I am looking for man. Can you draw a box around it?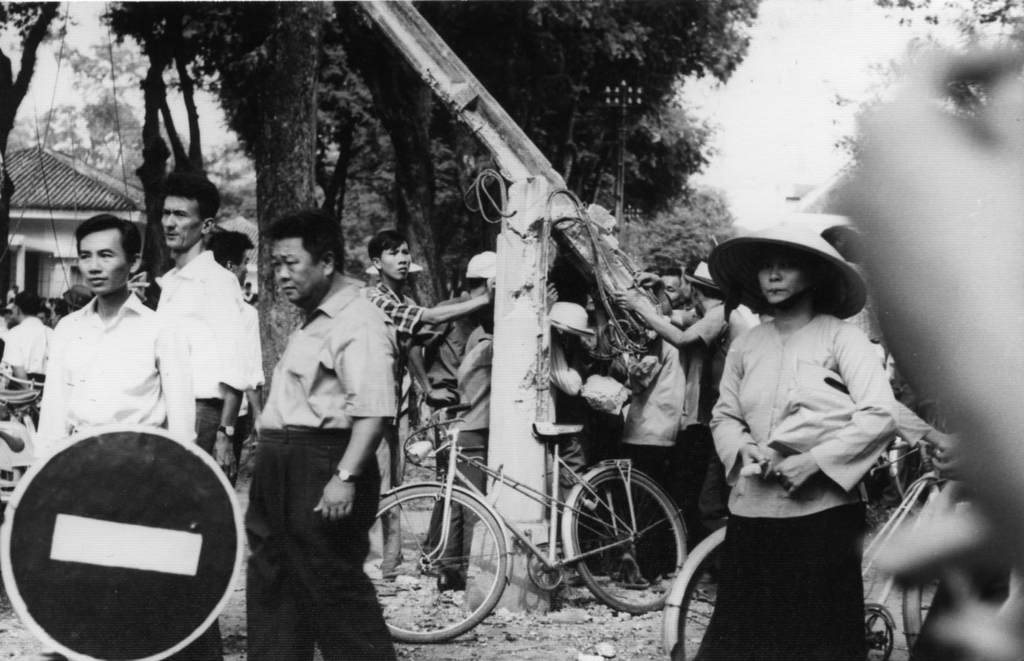
Sure, the bounding box is box(156, 170, 245, 452).
